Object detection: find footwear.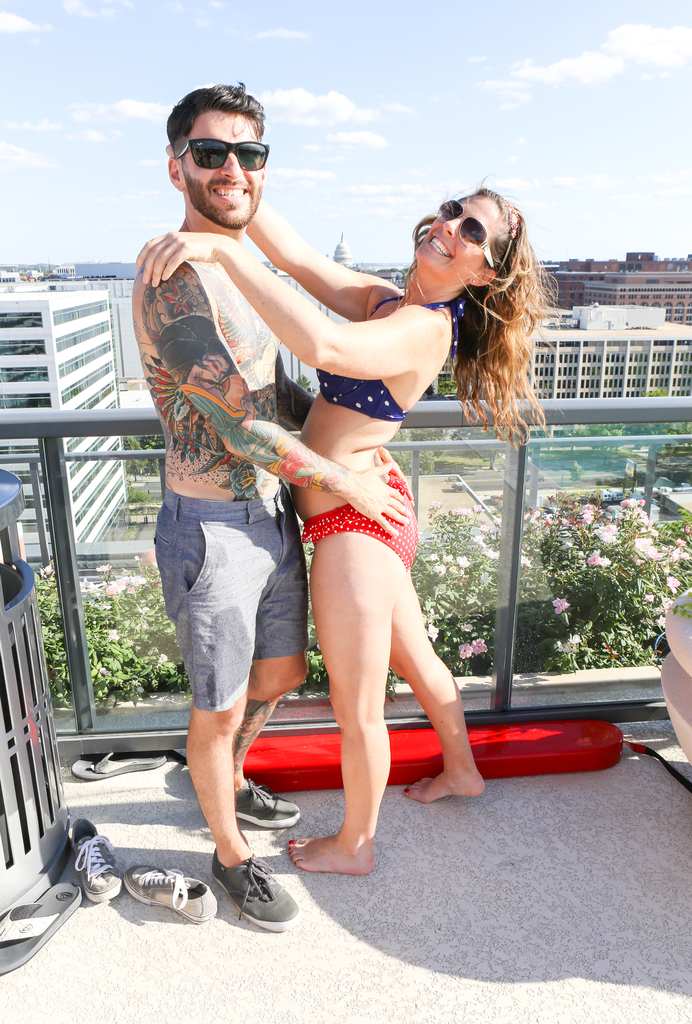
(0, 881, 81, 979).
